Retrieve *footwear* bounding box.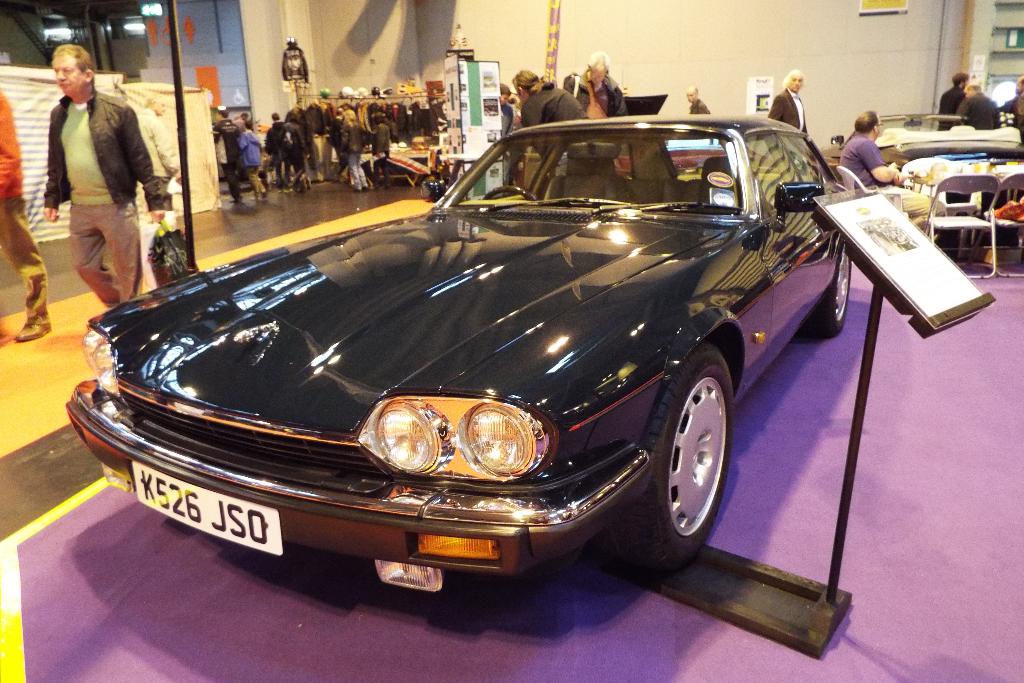
Bounding box: bbox=(11, 318, 53, 342).
